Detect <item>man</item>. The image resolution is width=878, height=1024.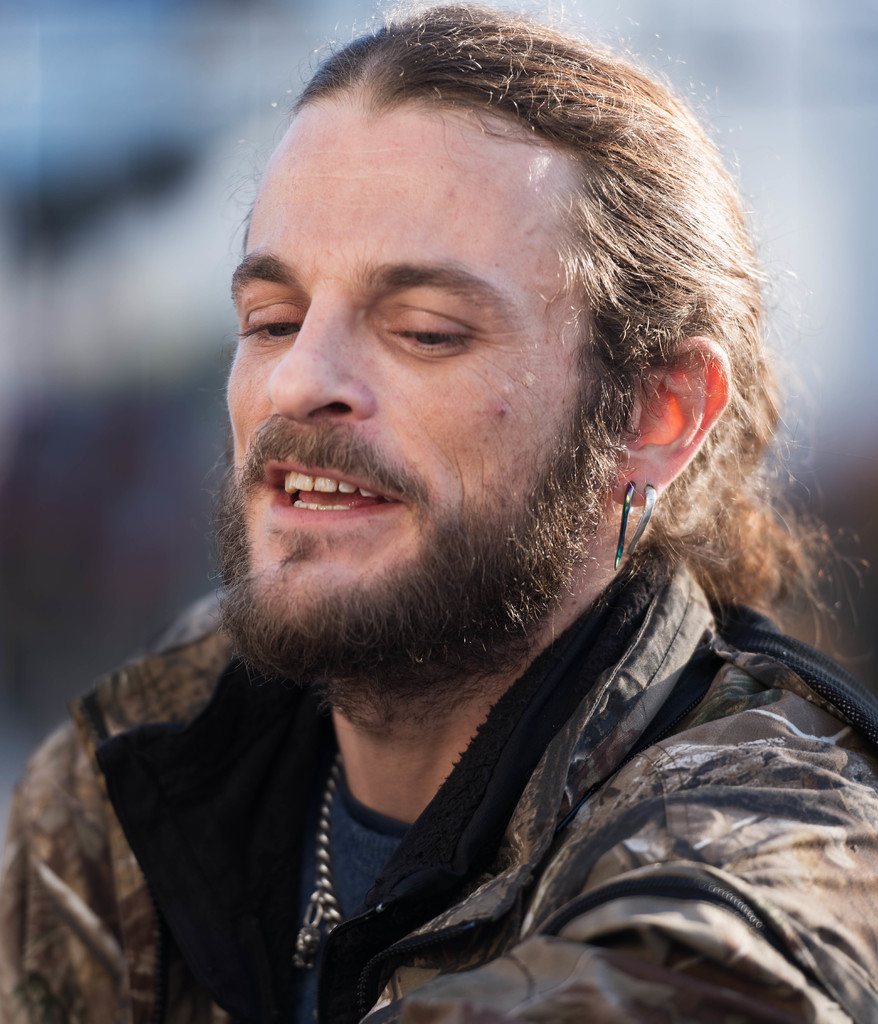
x1=1 y1=9 x2=877 y2=1023.
